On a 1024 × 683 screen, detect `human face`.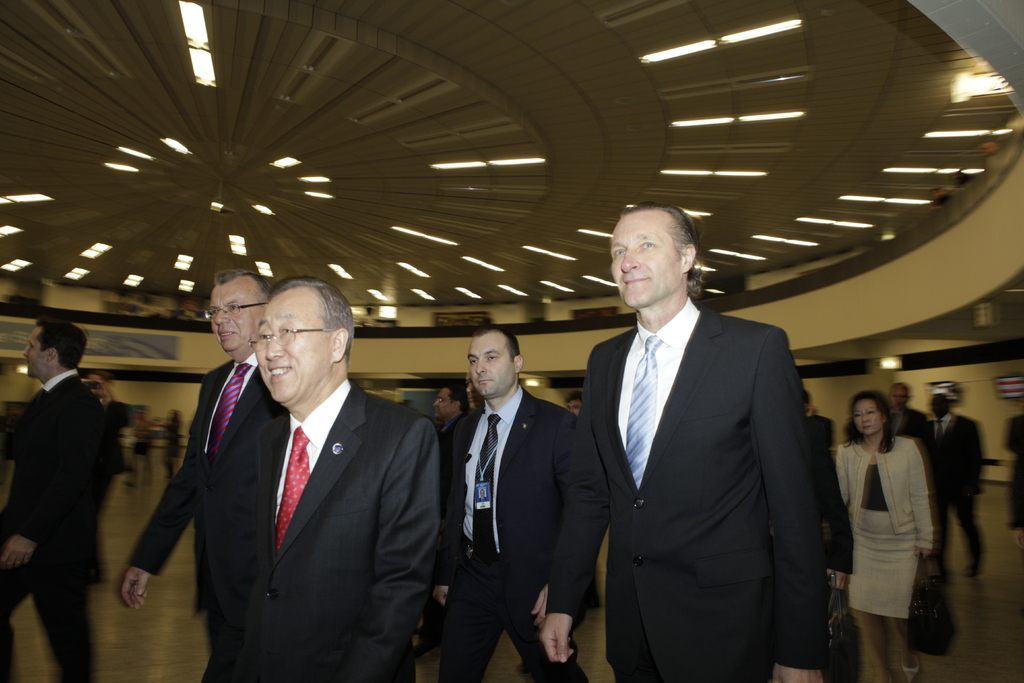
608 207 682 307.
